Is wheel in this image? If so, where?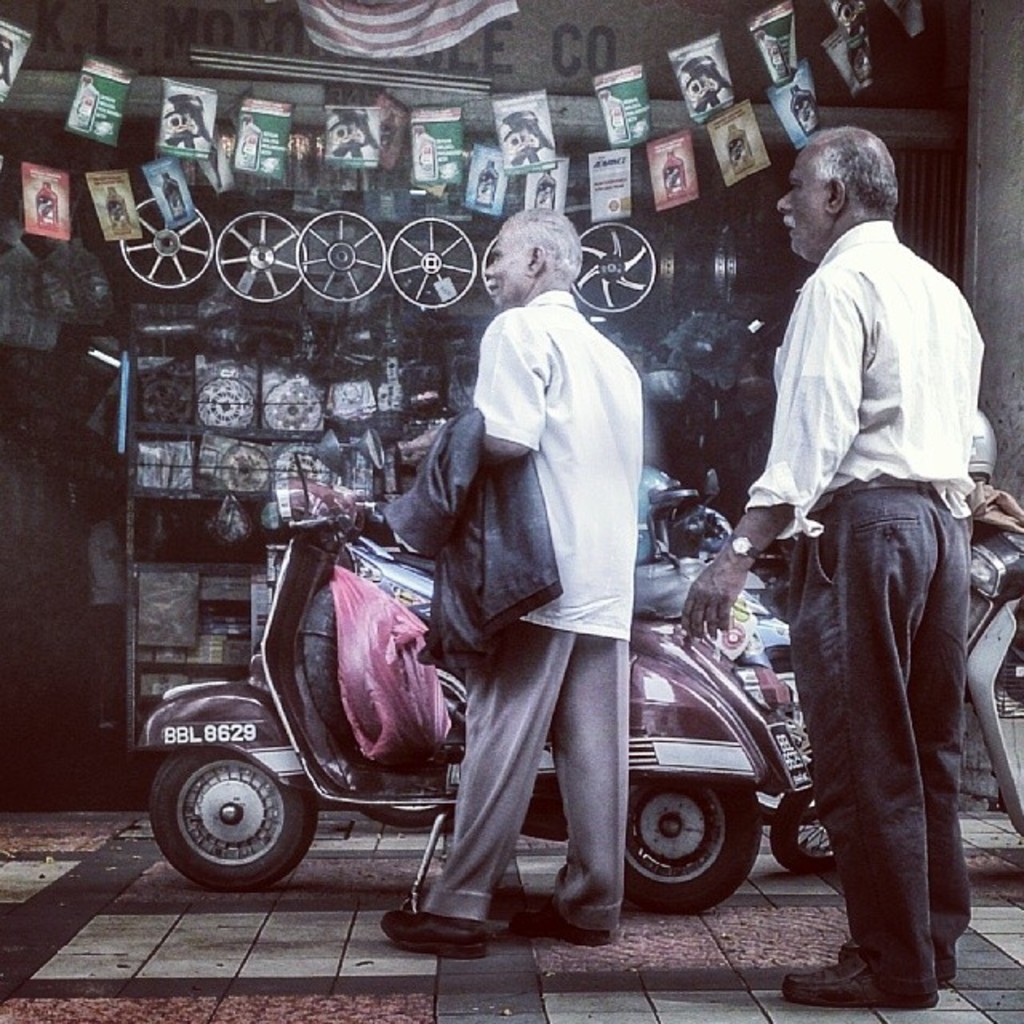
Yes, at box(214, 211, 306, 304).
